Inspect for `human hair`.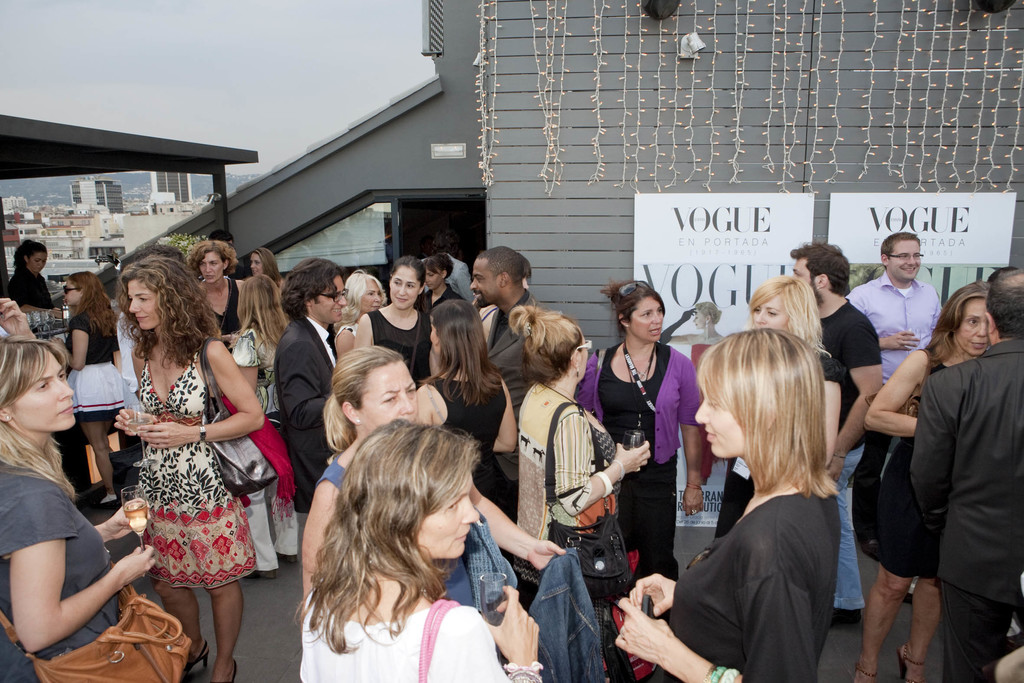
Inspection: left=252, top=245, right=285, bottom=284.
